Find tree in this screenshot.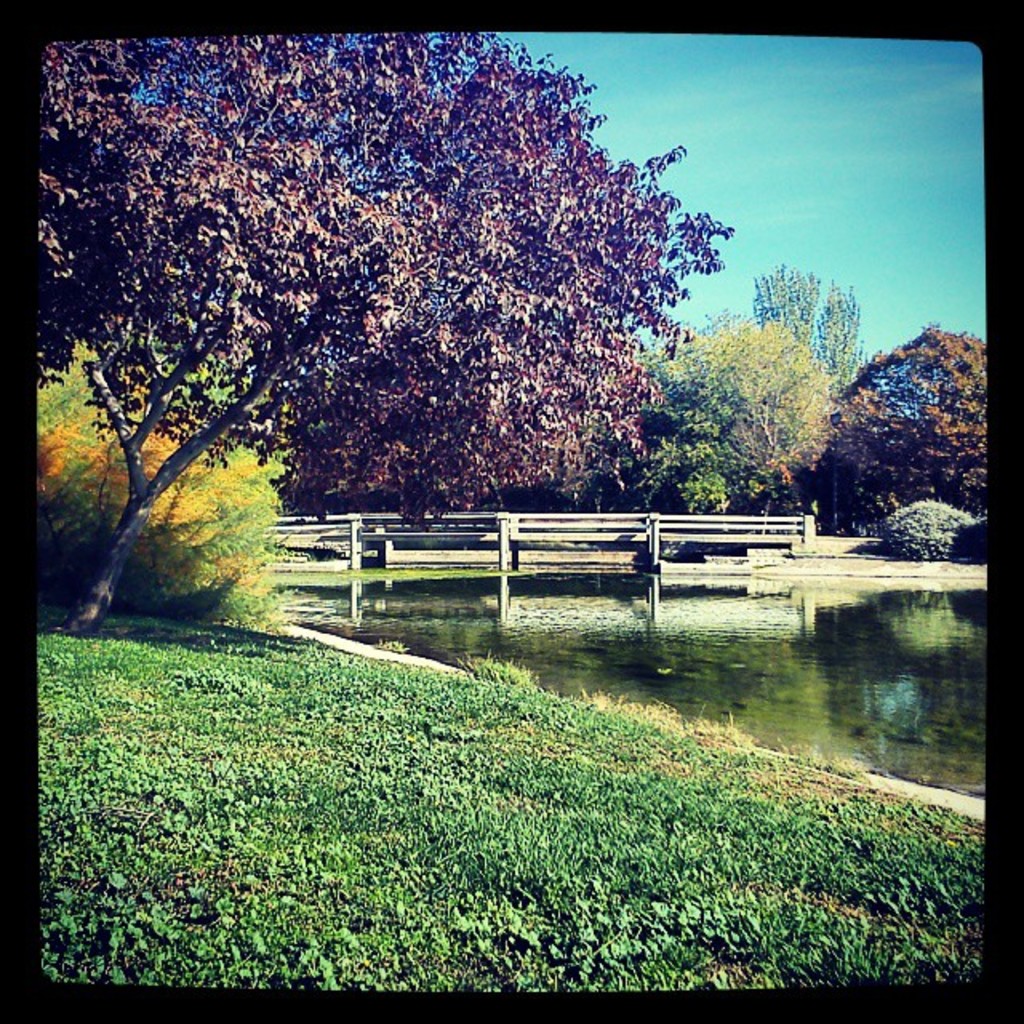
The bounding box for tree is [x1=614, y1=317, x2=827, y2=514].
